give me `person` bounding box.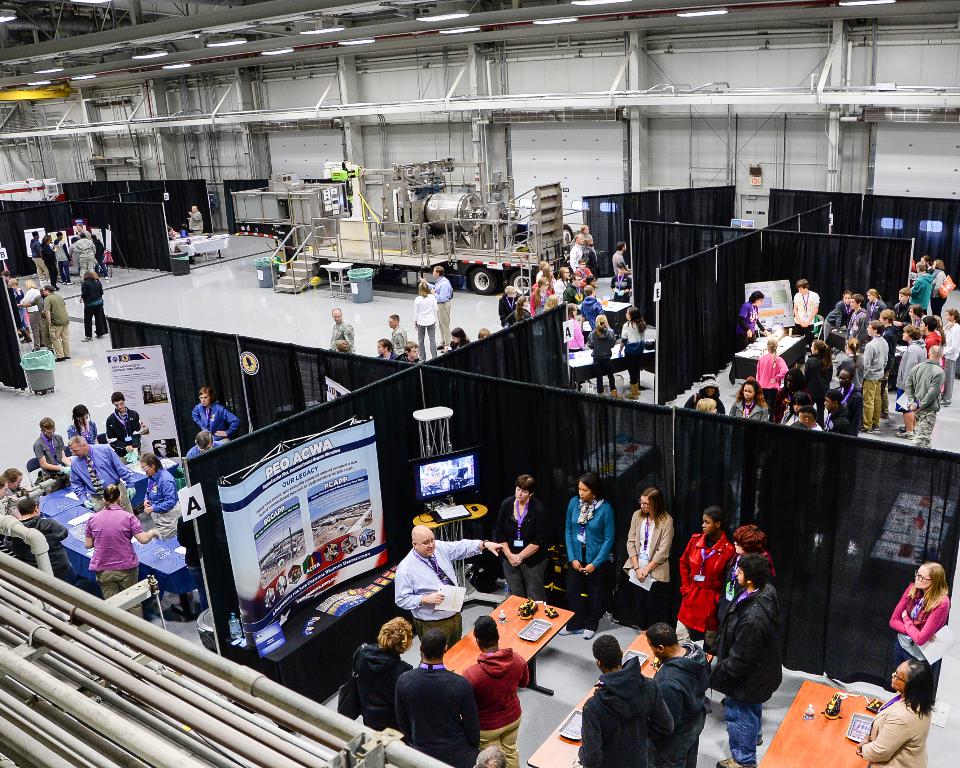
rect(42, 230, 62, 284).
